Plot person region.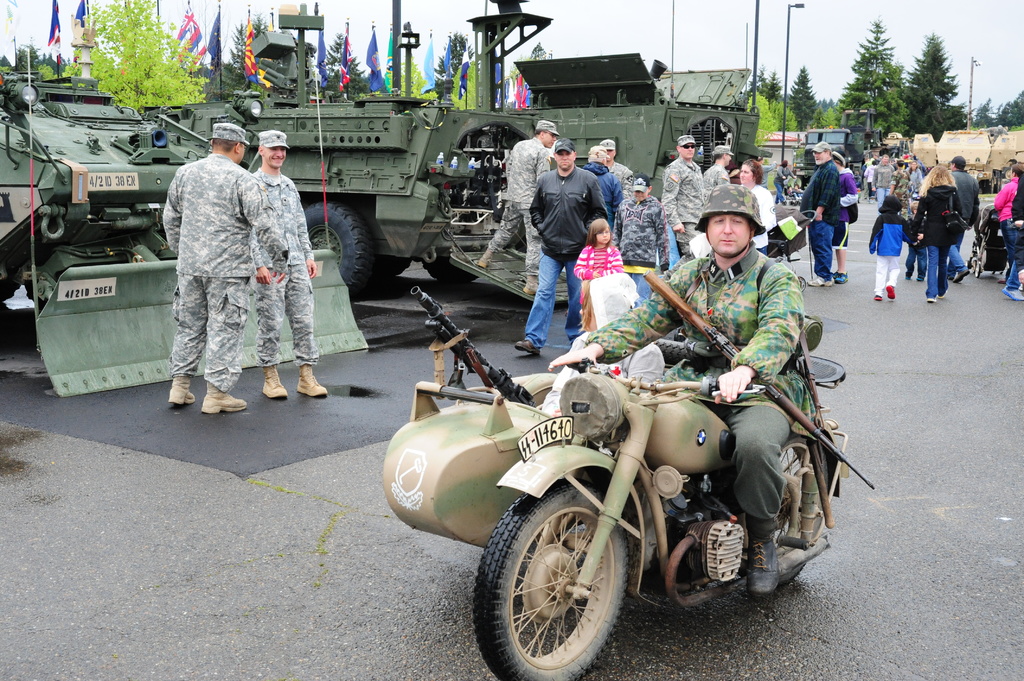
Plotted at [left=701, top=145, right=732, bottom=191].
